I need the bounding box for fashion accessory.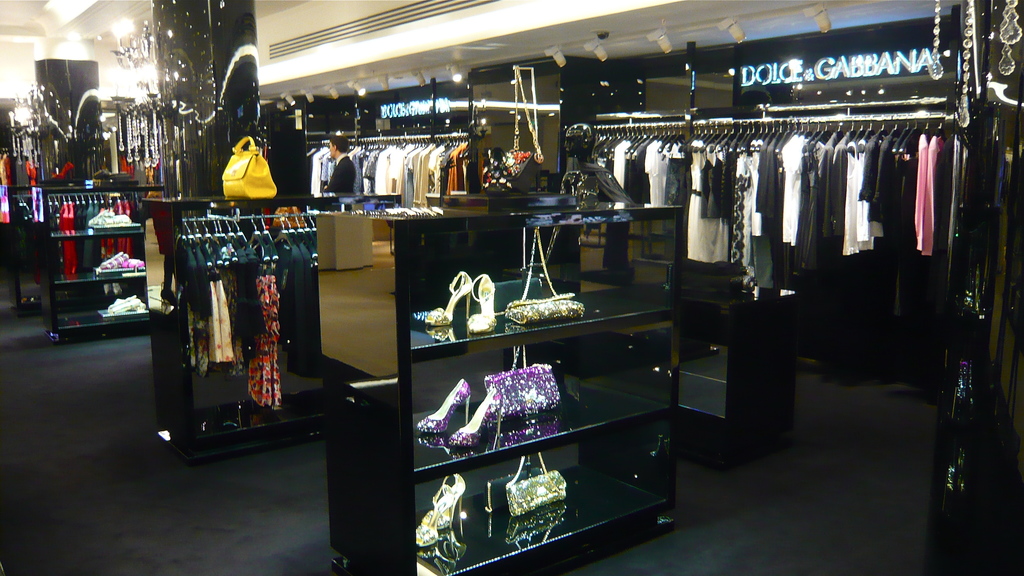
Here it is: x1=419, y1=266, x2=473, y2=329.
